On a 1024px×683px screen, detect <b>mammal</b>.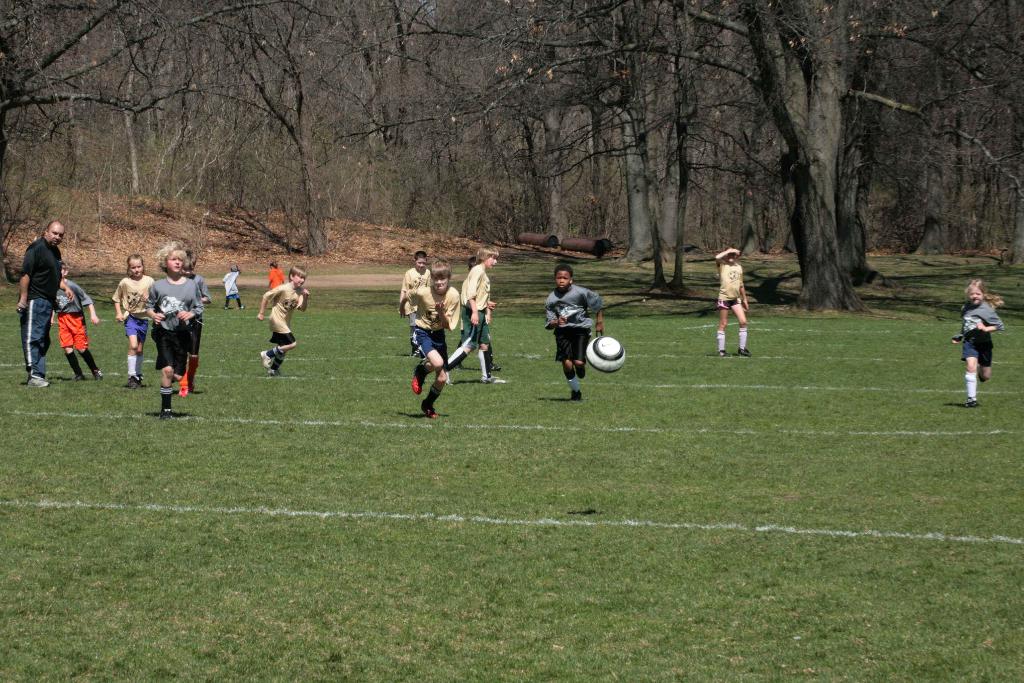
left=401, top=253, right=432, bottom=353.
